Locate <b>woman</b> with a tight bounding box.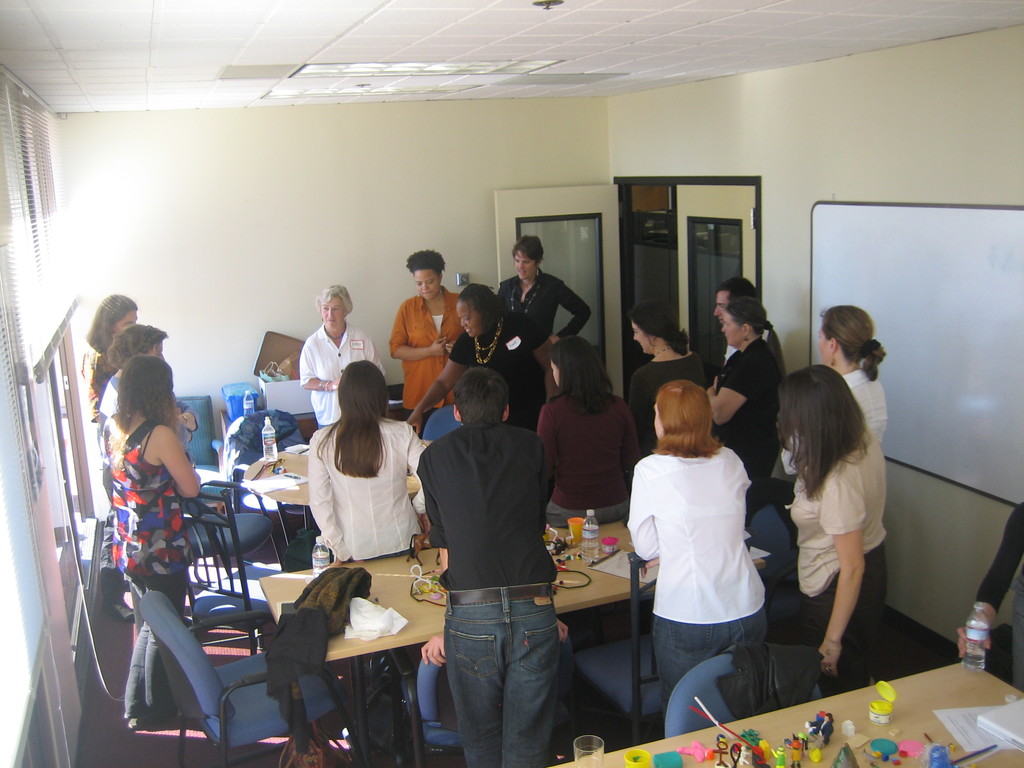
Rect(100, 360, 214, 729).
